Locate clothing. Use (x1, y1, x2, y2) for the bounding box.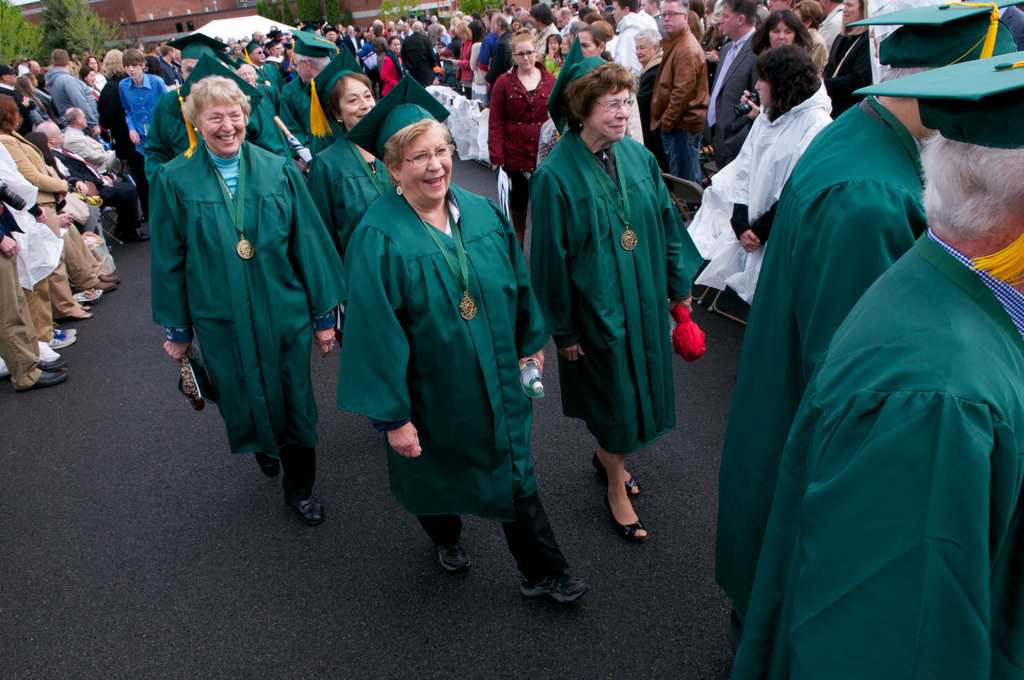
(479, 30, 510, 74).
